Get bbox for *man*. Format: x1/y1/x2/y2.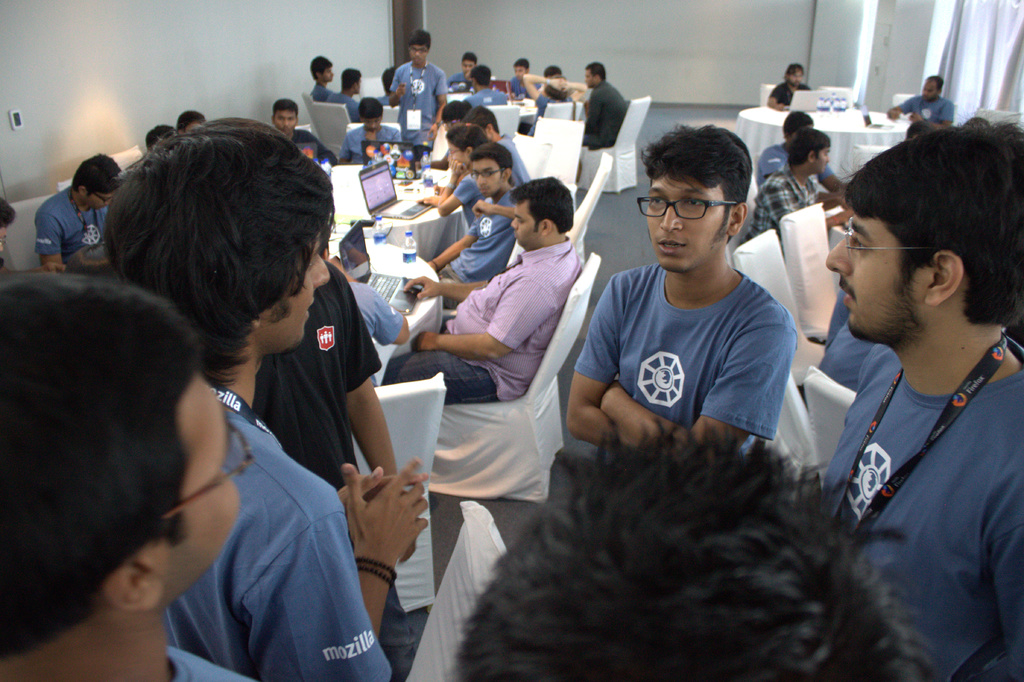
886/74/954/128.
